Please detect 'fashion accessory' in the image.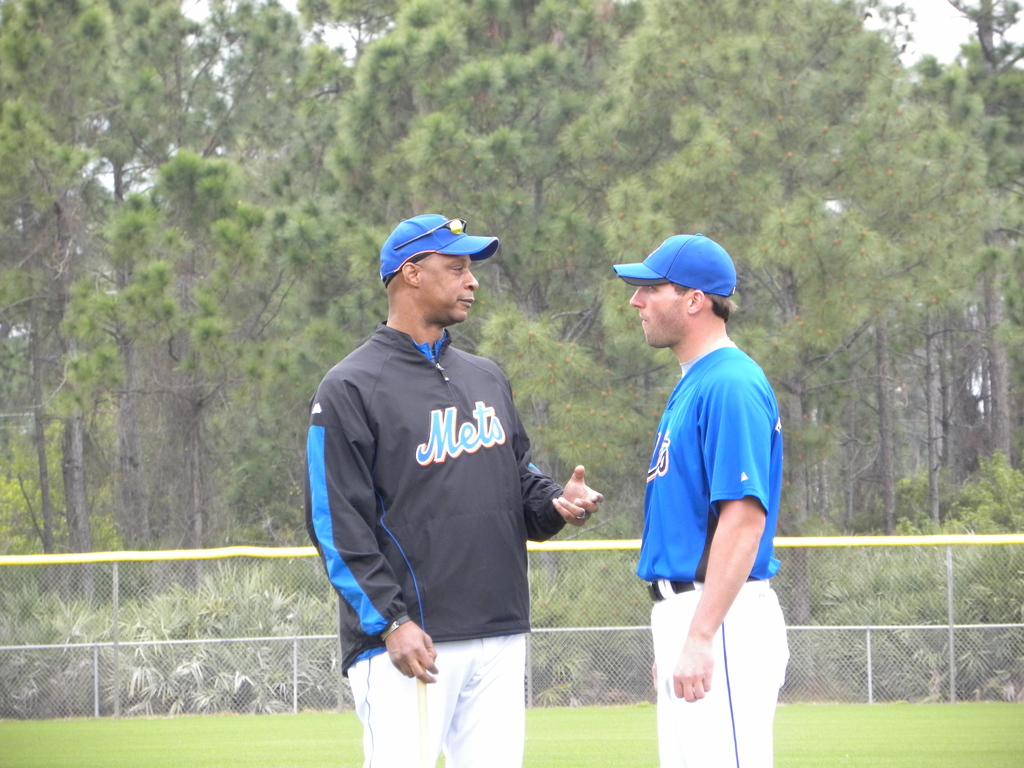
[x1=376, y1=610, x2=413, y2=643].
